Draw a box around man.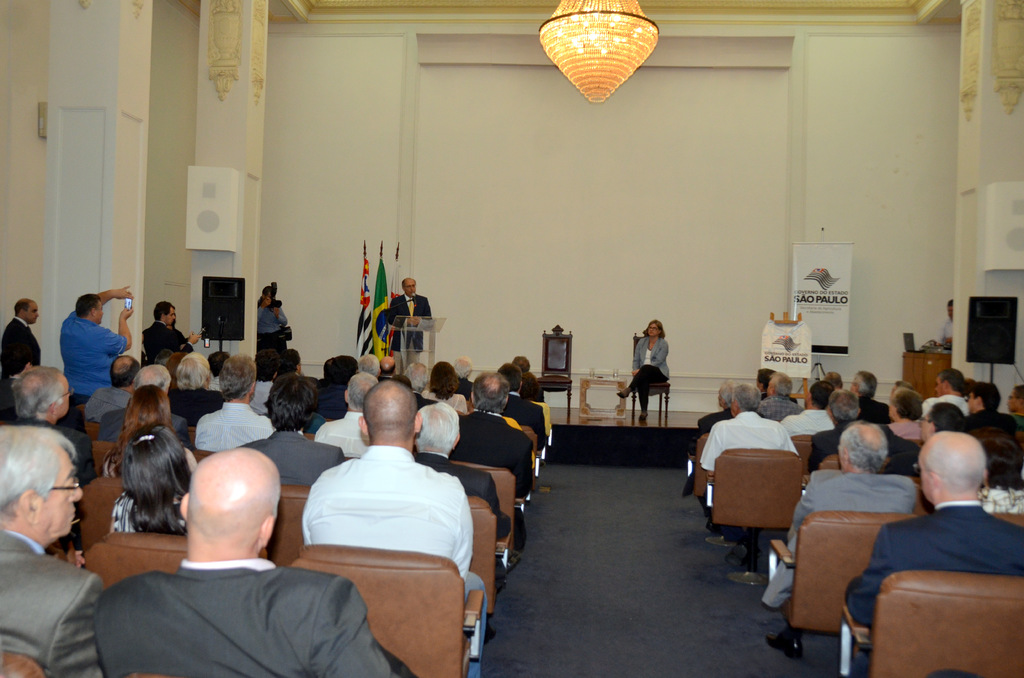
region(698, 385, 803, 569).
